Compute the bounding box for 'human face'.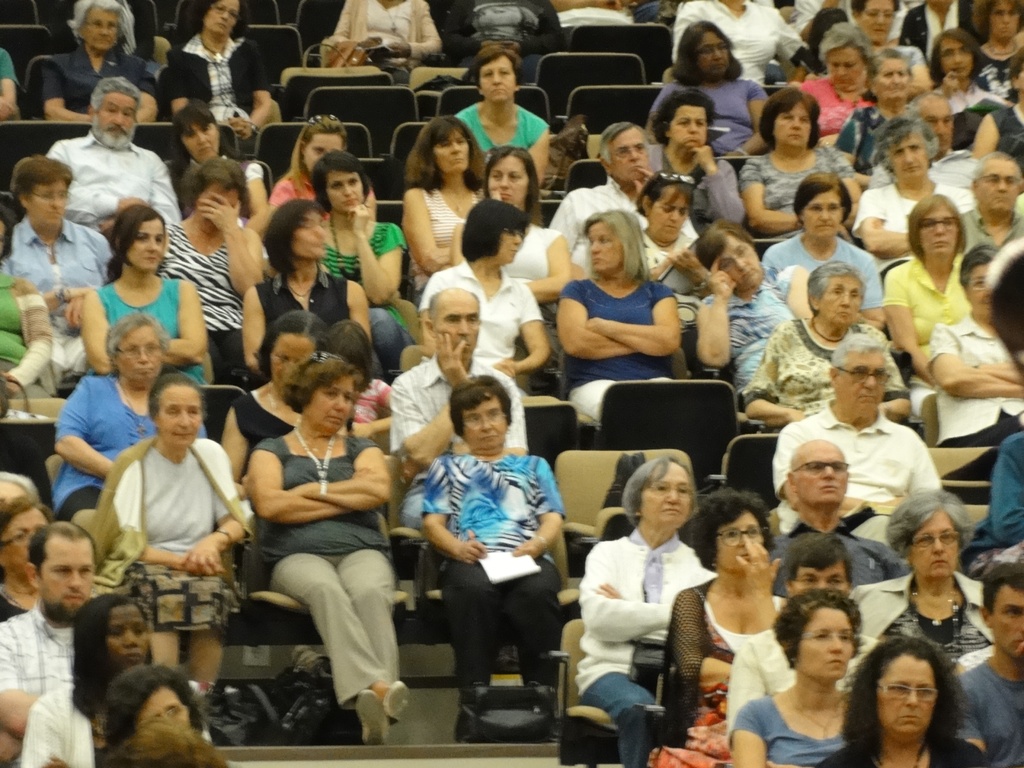
bbox(803, 187, 844, 232).
